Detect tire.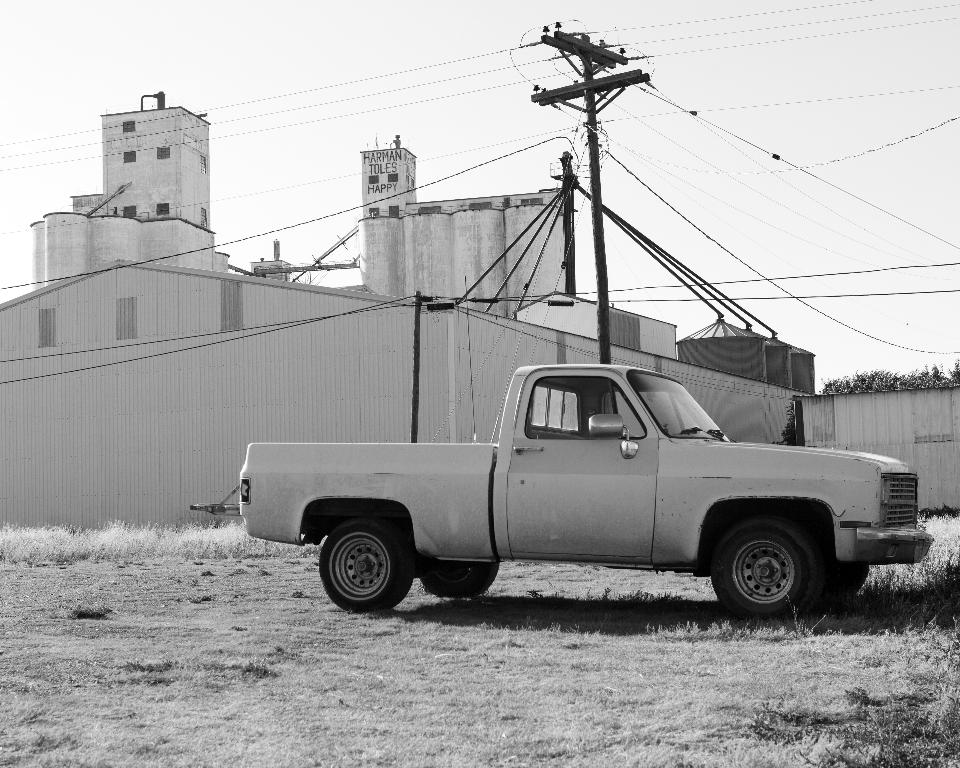
Detected at {"left": 808, "top": 558, "right": 871, "bottom": 601}.
